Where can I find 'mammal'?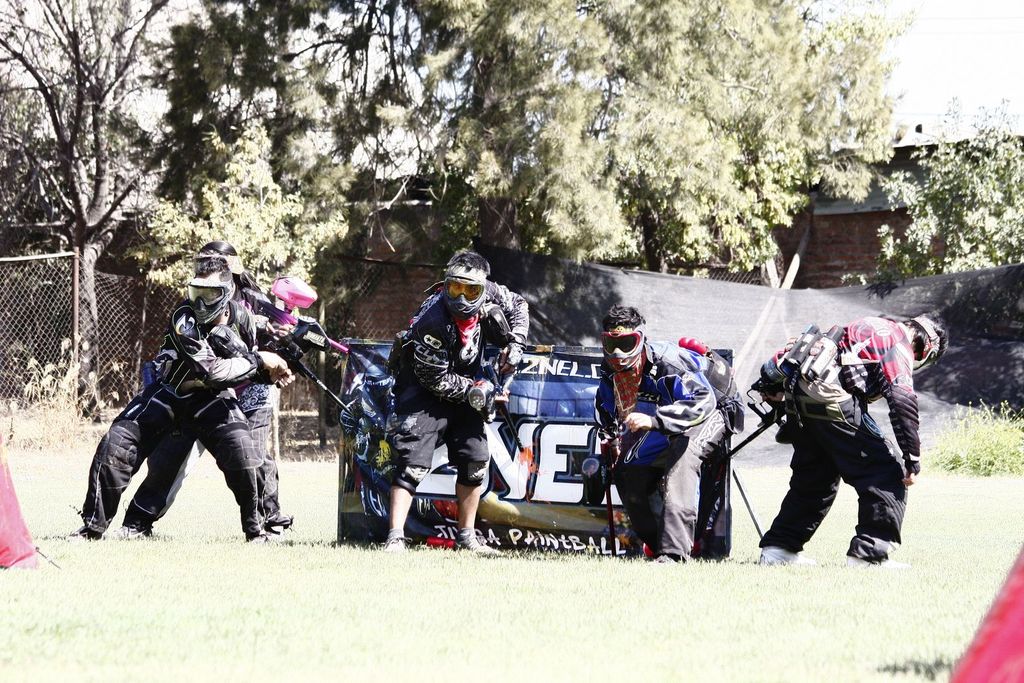
You can find it at select_region(66, 257, 280, 546).
